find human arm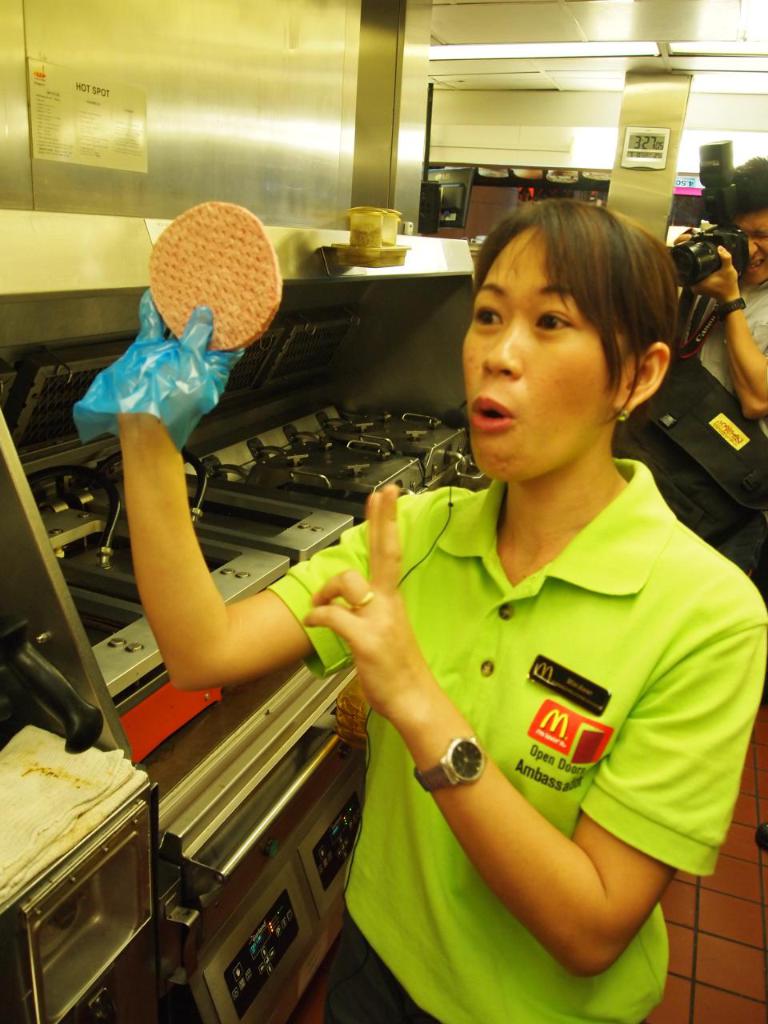
bbox=(114, 397, 278, 717)
